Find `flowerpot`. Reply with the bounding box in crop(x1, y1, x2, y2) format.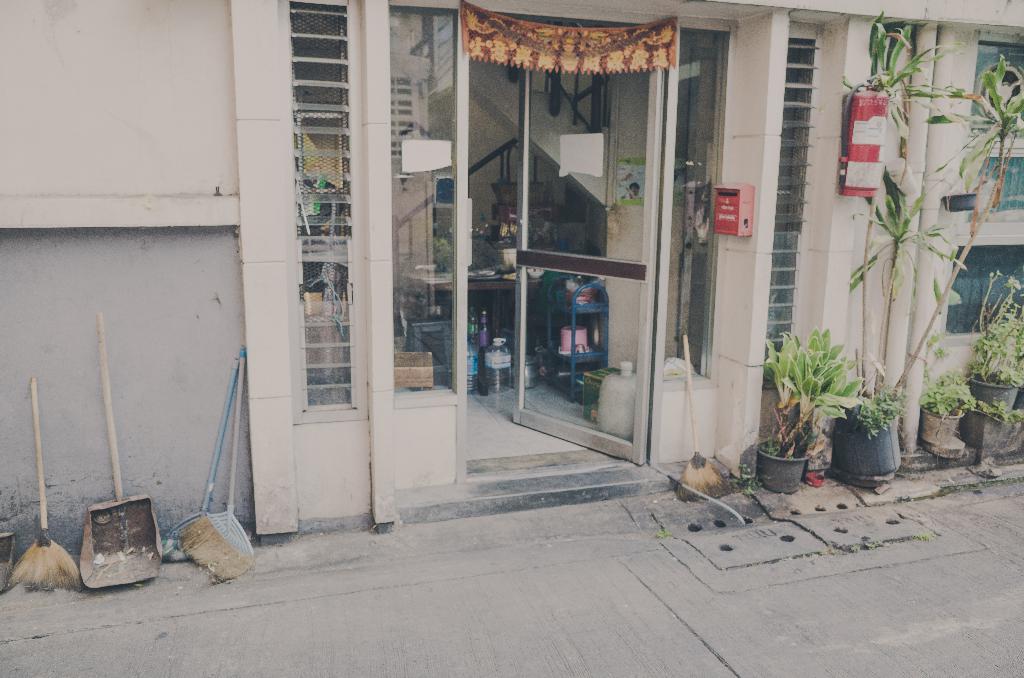
crop(826, 389, 897, 496).
